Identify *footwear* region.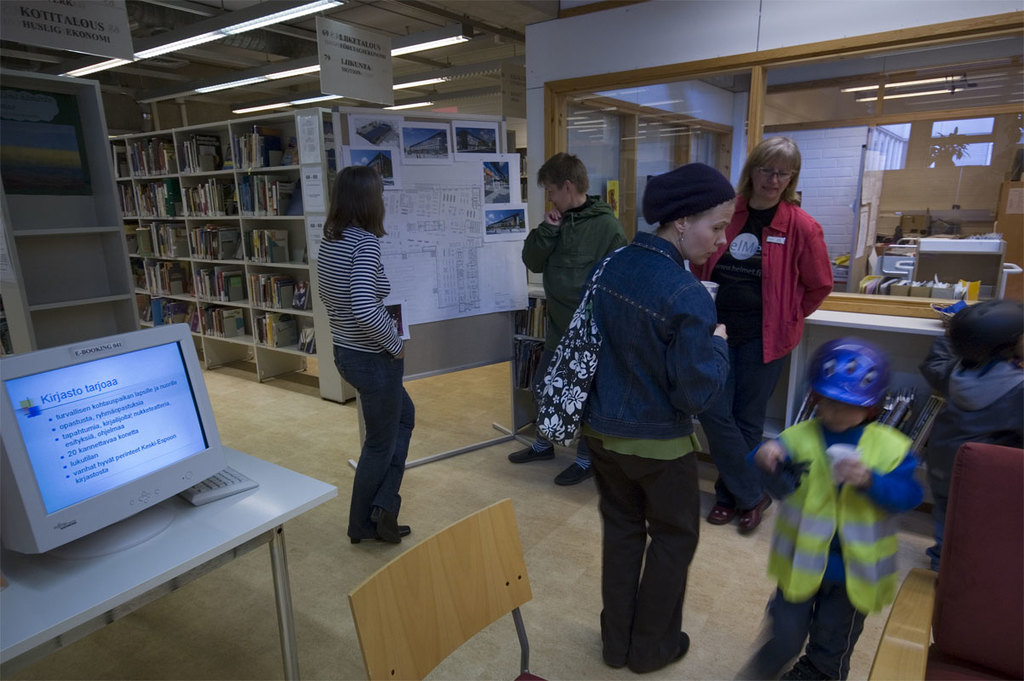
Region: x1=704, y1=496, x2=735, y2=526.
